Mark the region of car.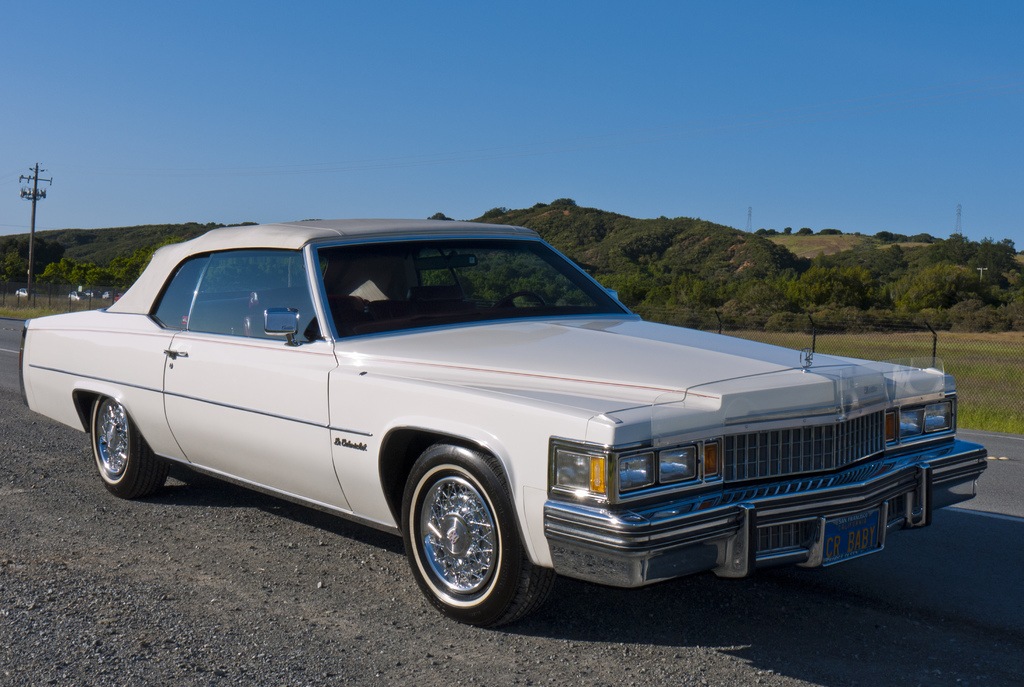
Region: (x1=18, y1=216, x2=990, y2=629).
